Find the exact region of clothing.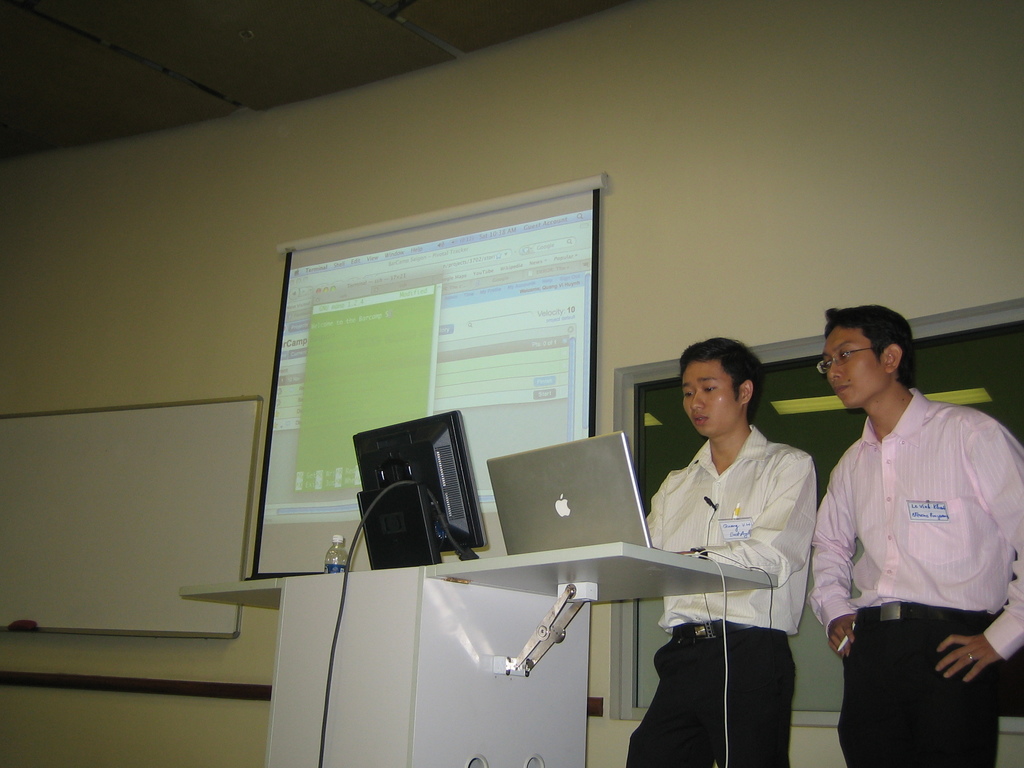
Exact region: (x1=807, y1=389, x2=1023, y2=767).
